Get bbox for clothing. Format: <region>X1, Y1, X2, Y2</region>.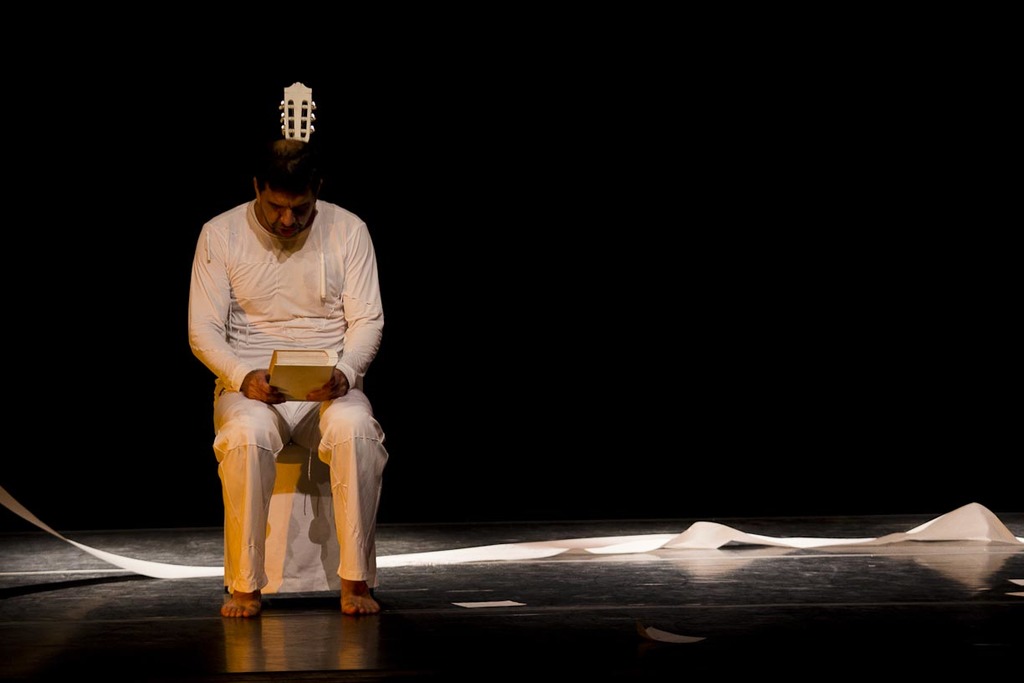
<region>194, 198, 387, 595</region>.
